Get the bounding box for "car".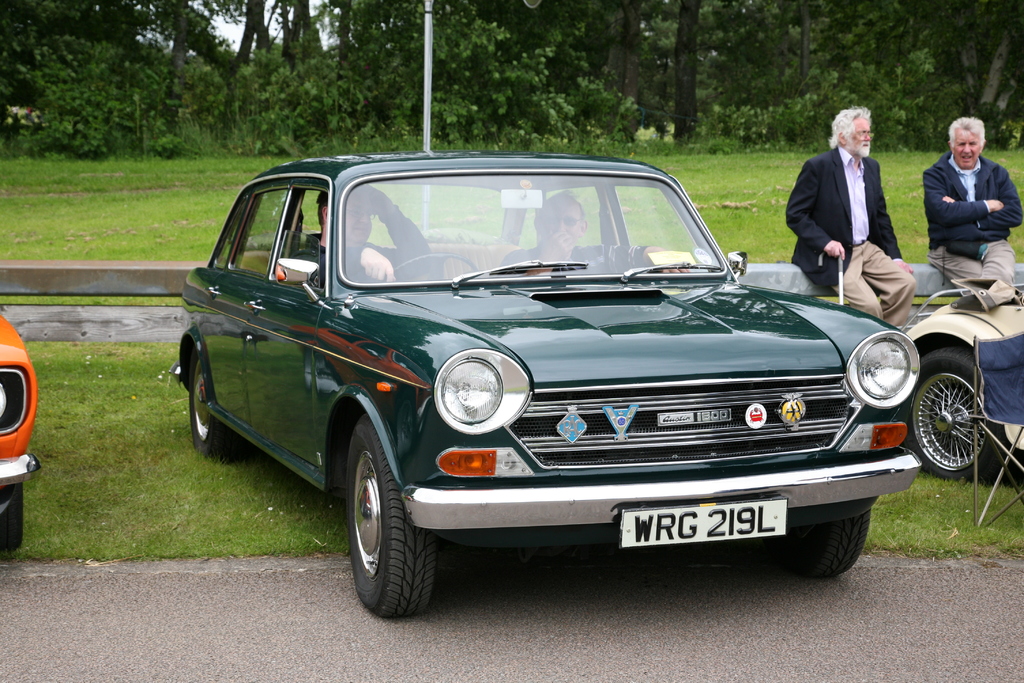
locate(174, 149, 920, 620).
